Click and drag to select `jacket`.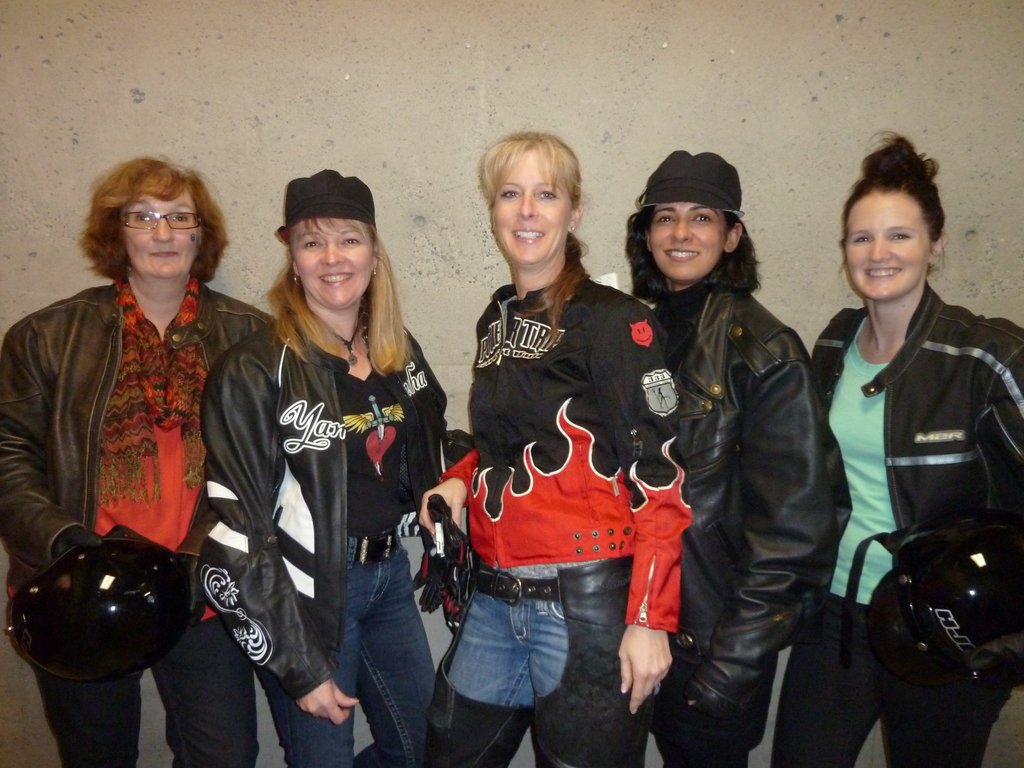
Selection: (0, 284, 279, 631).
